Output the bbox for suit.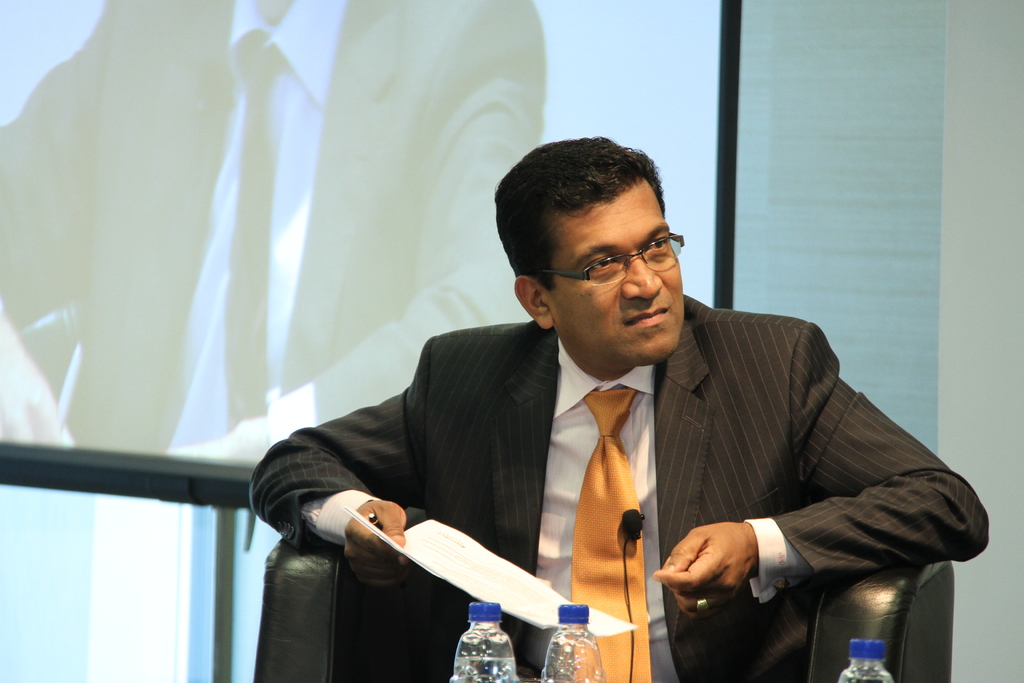
region(0, 0, 544, 462).
